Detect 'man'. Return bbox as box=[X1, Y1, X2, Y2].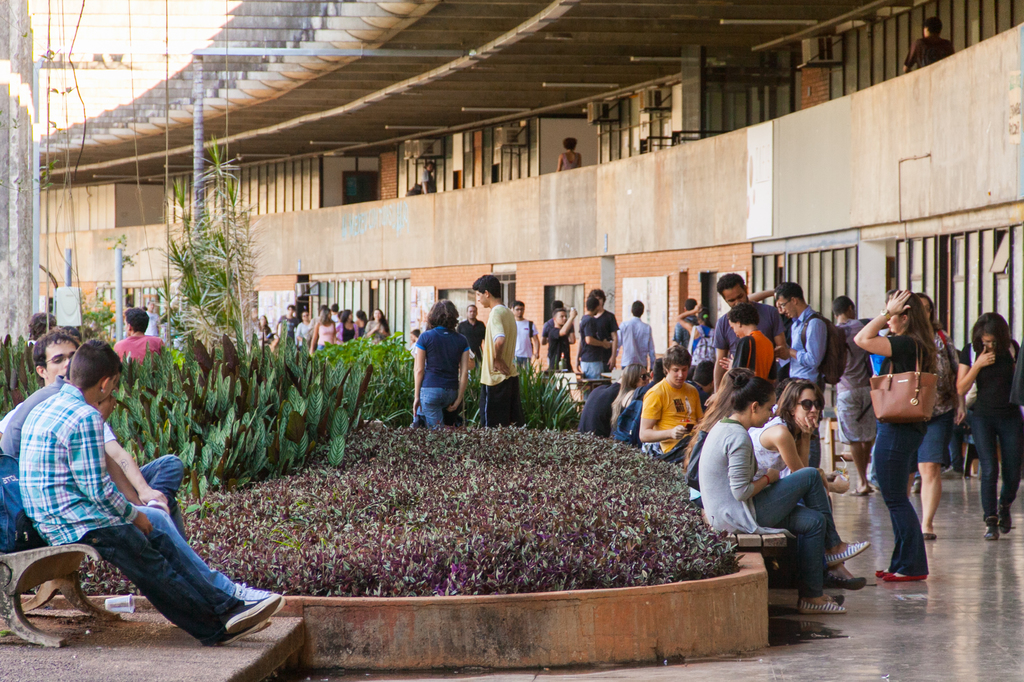
box=[546, 307, 577, 368].
